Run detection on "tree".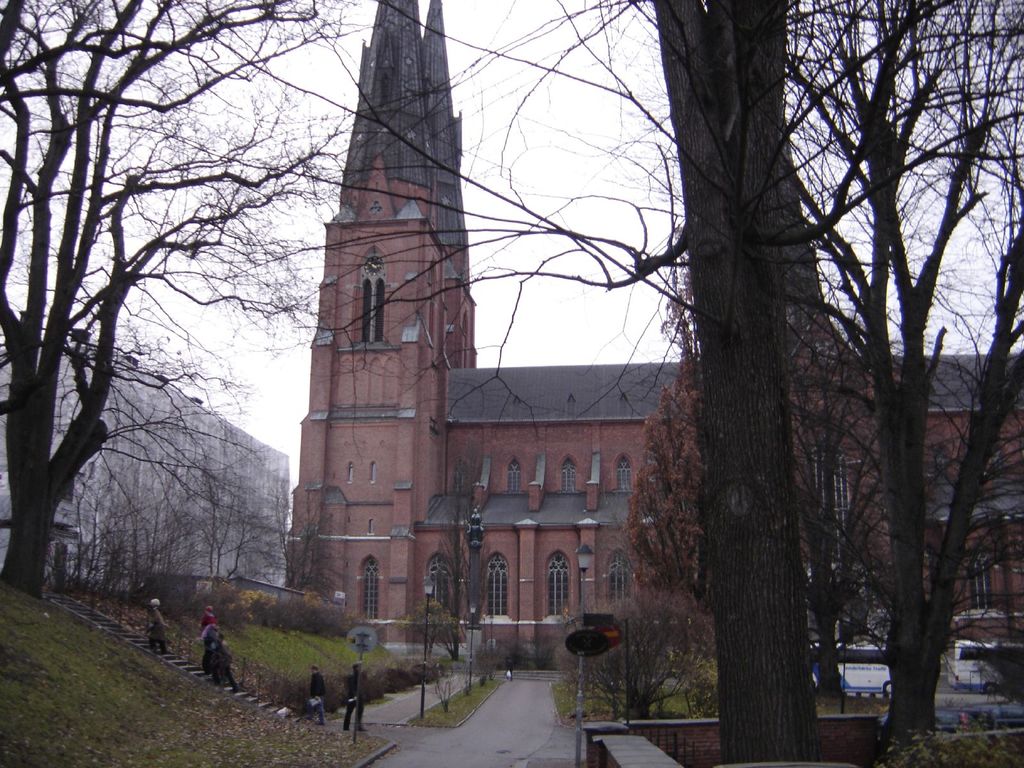
Result: (left=189, top=437, right=284, bottom=579).
